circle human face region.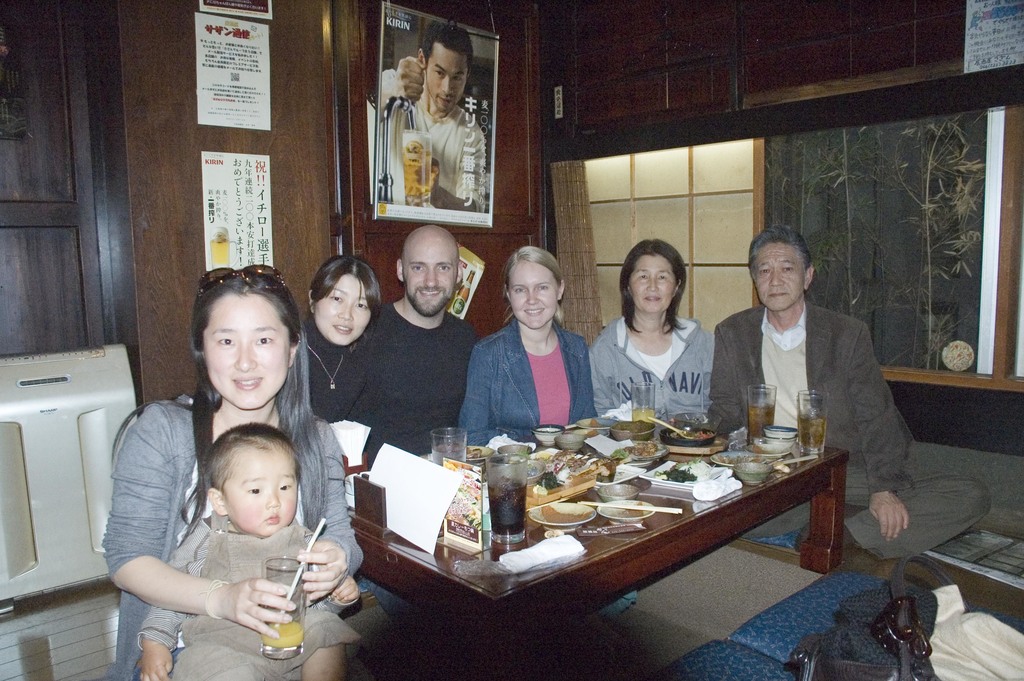
Region: pyautogui.locateOnScreen(406, 239, 456, 316).
